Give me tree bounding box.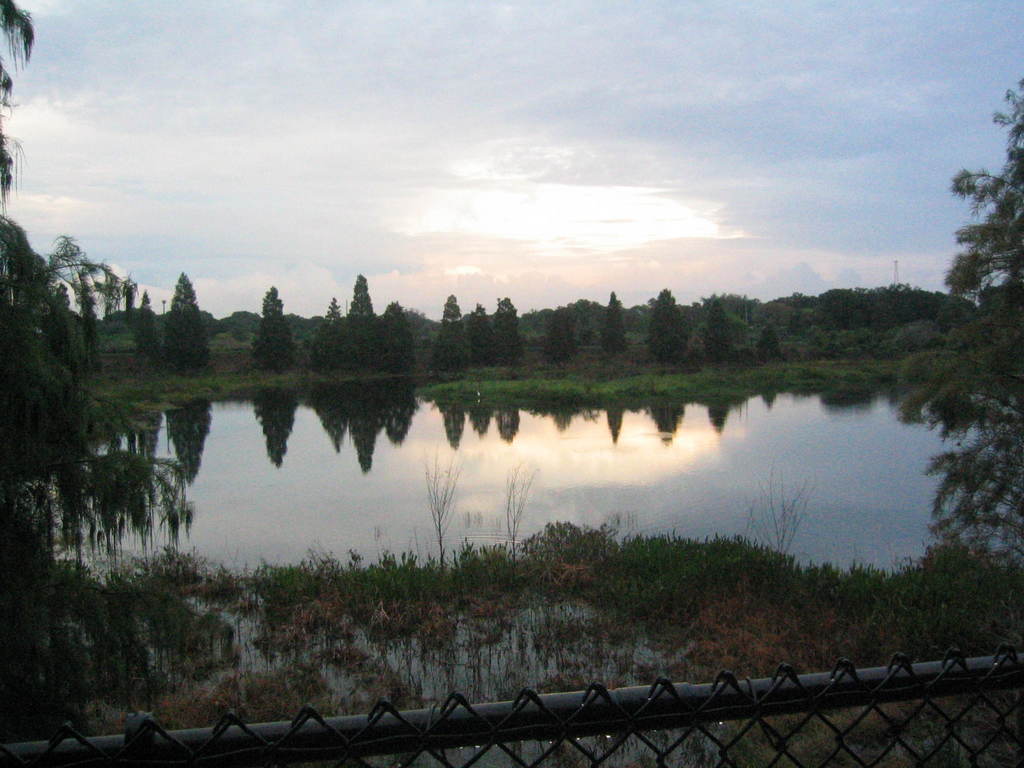
{"left": 540, "top": 307, "right": 576, "bottom": 367}.
